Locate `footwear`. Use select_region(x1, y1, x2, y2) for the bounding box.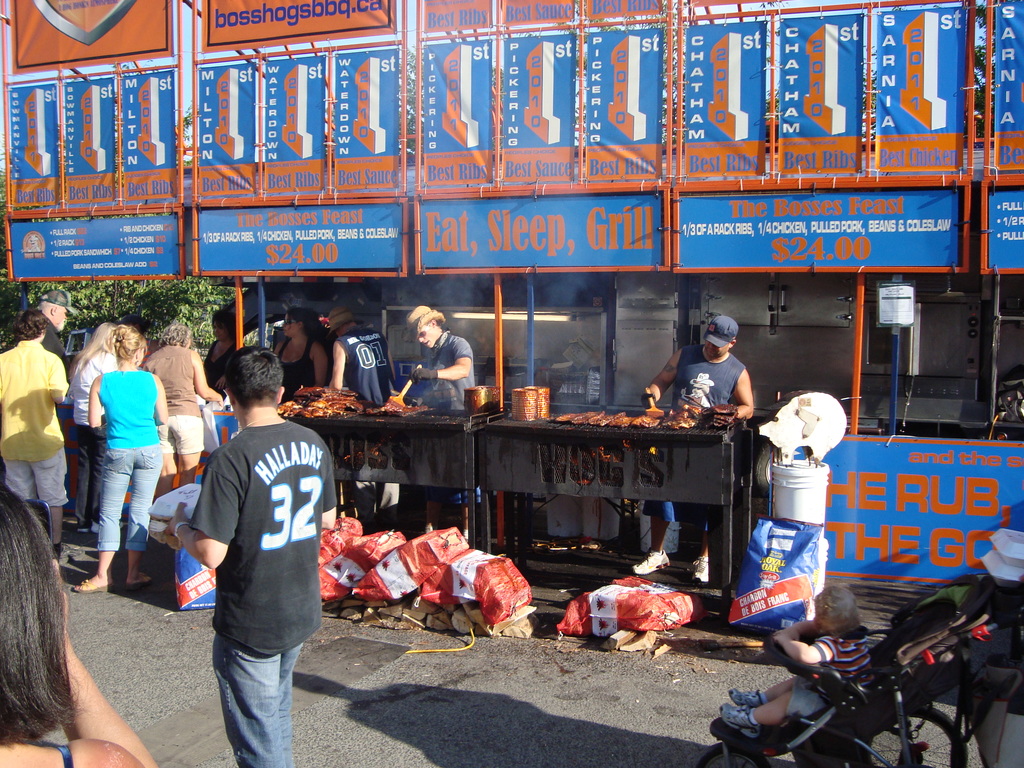
select_region(67, 573, 111, 593).
